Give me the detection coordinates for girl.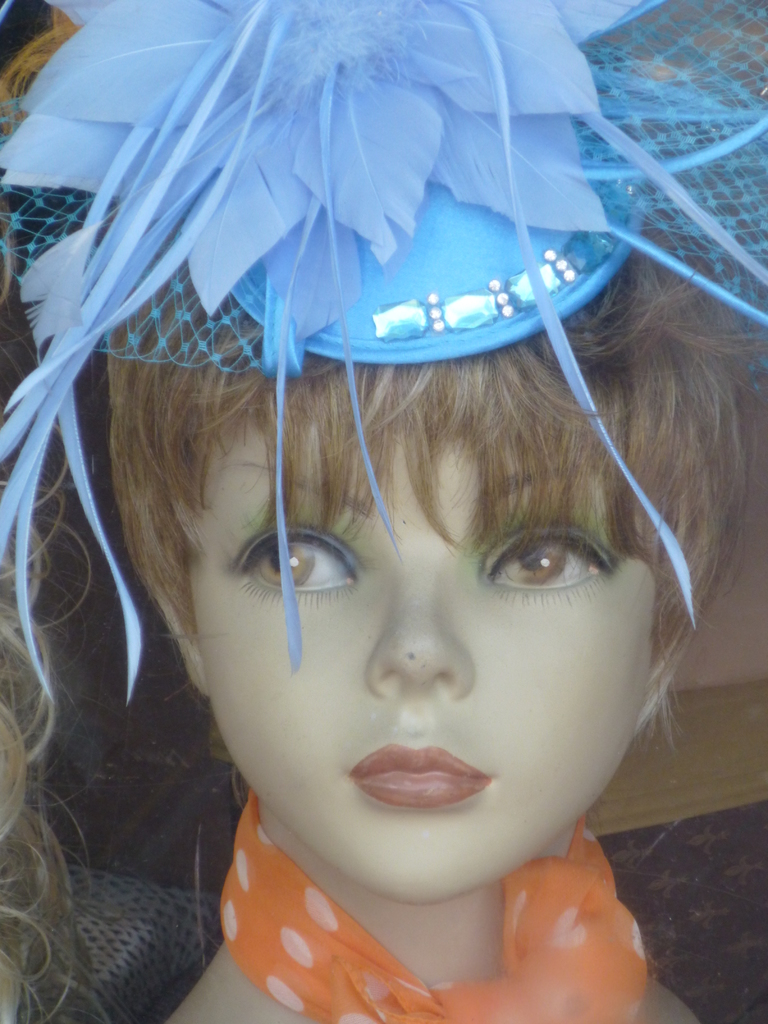
select_region(0, 1, 767, 1023).
